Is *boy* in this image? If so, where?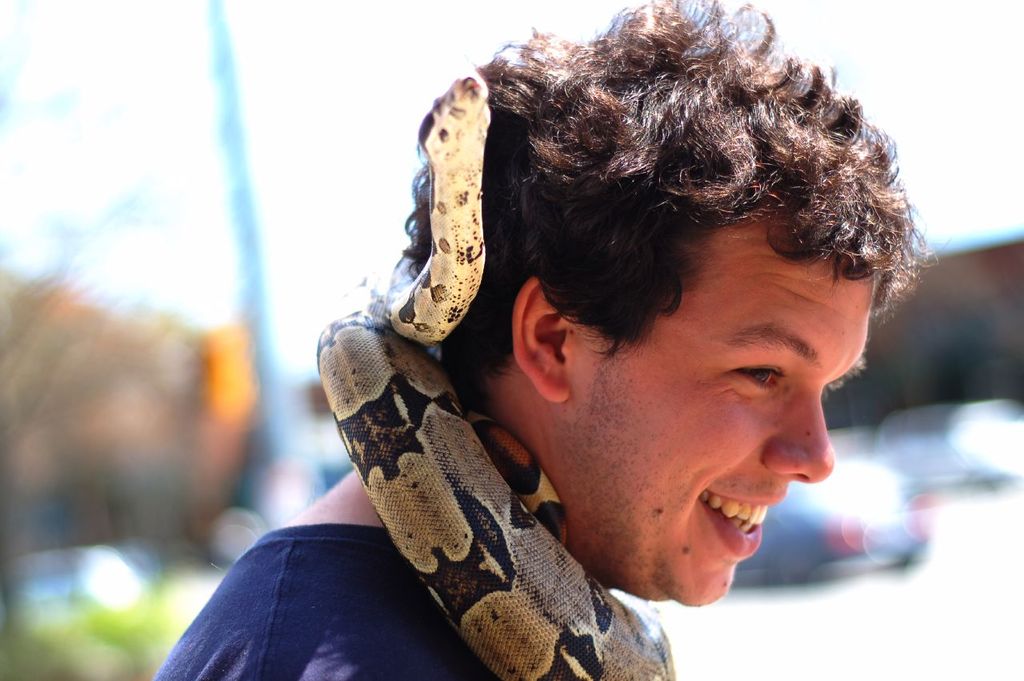
Yes, at (143, 0, 942, 680).
